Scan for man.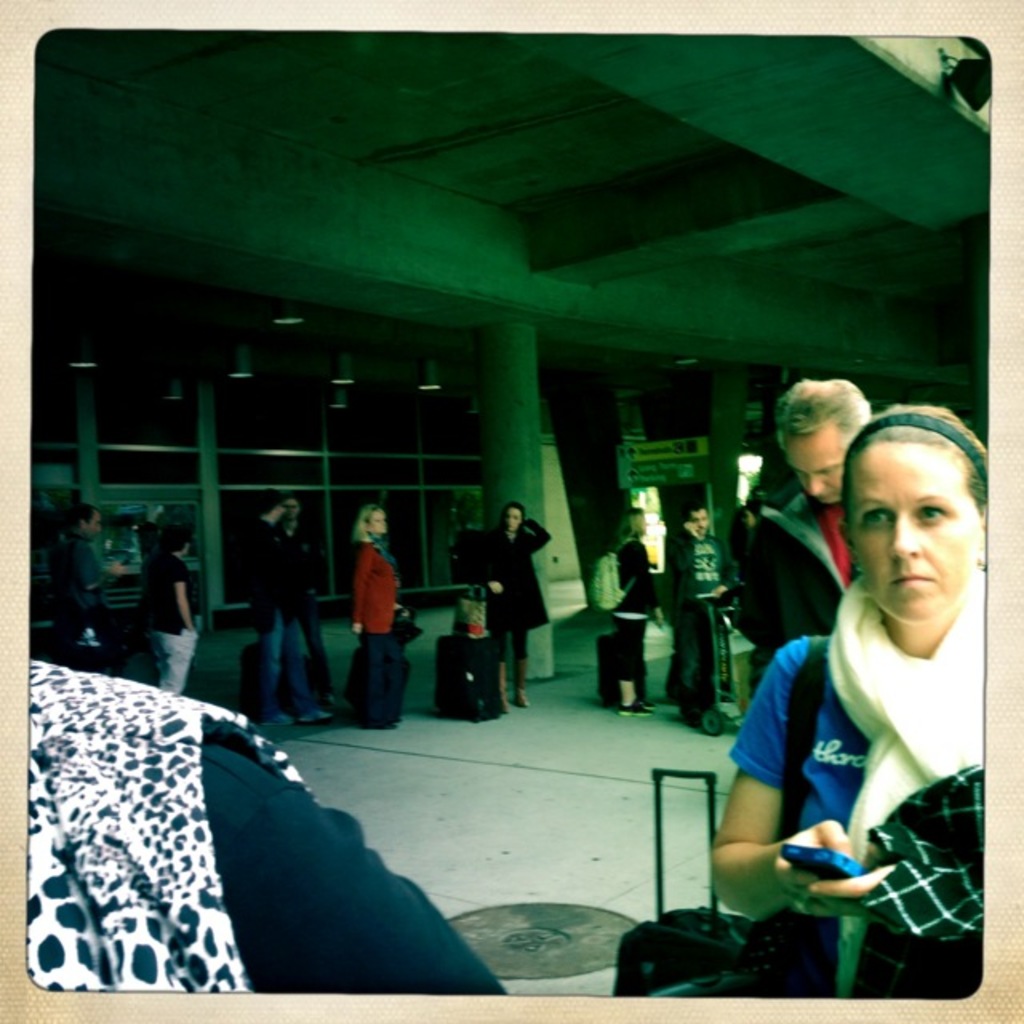
Scan result: 280,496,330,694.
